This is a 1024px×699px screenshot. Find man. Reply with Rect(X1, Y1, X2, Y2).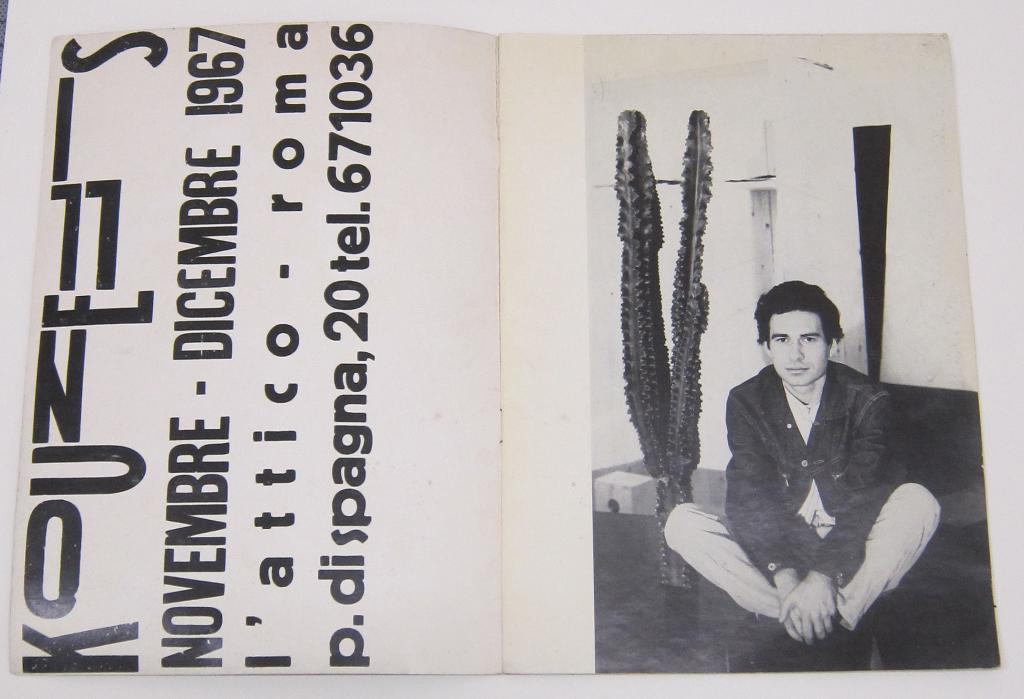
Rect(701, 278, 924, 656).
